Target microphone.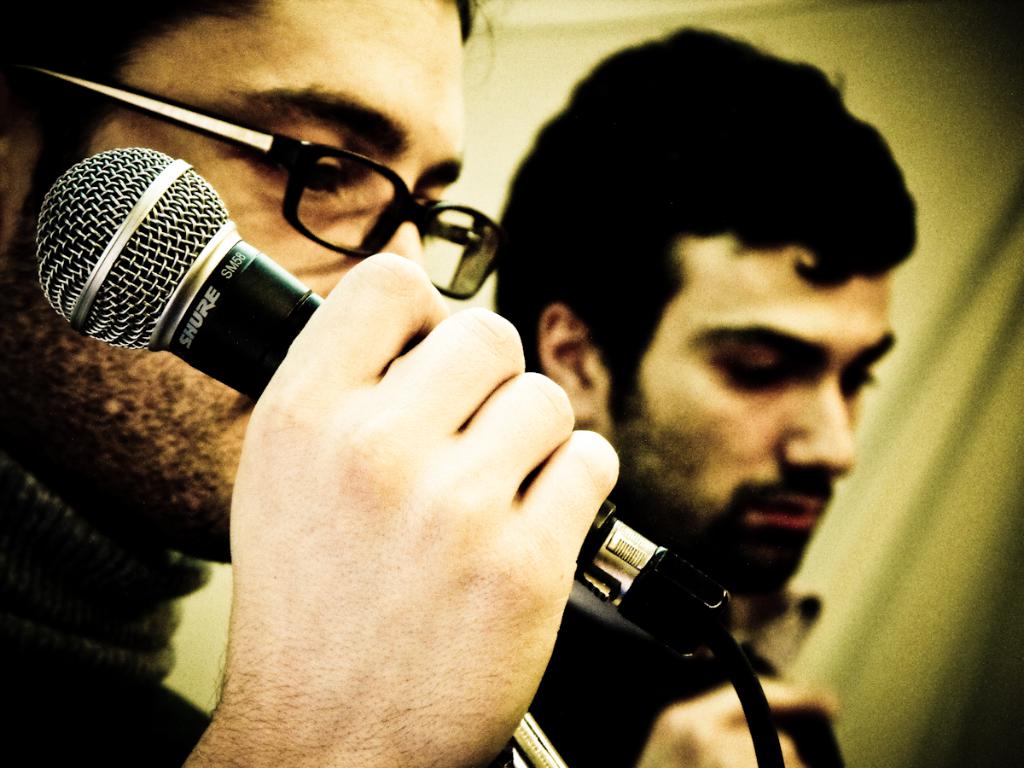
Target region: 33,144,730,661.
